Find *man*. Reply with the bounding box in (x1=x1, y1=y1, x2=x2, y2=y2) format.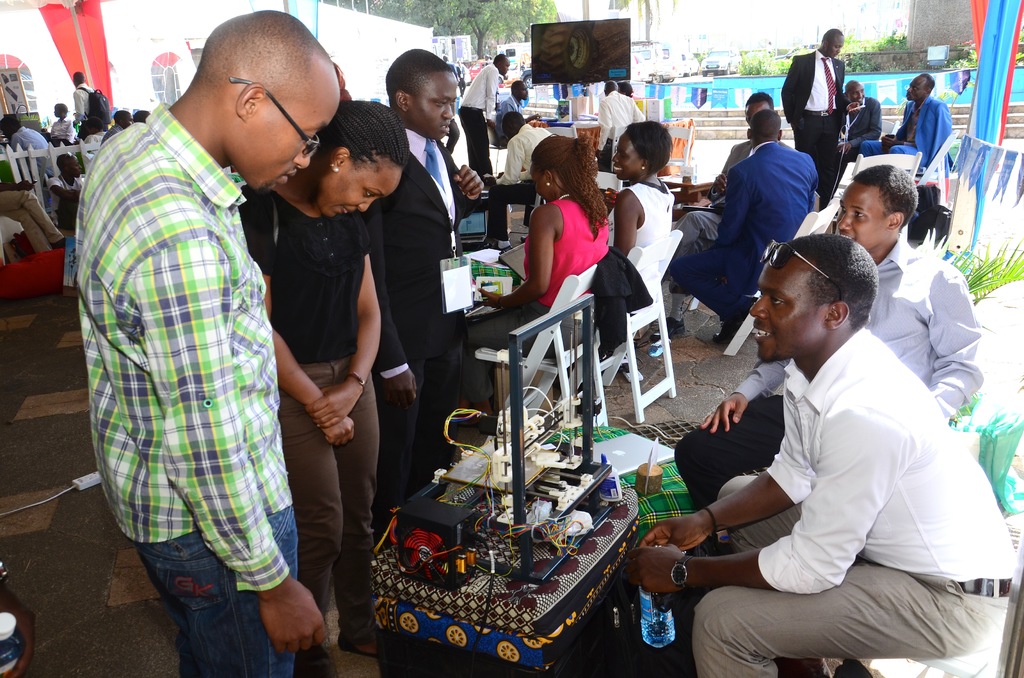
(x1=70, y1=15, x2=378, y2=672).
